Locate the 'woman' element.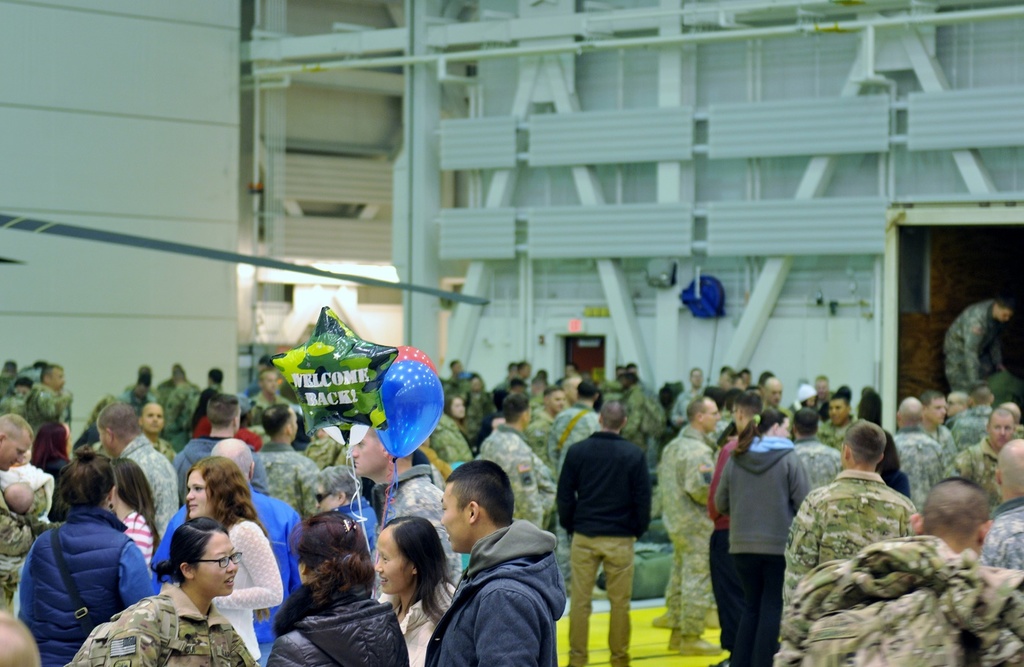
Element bbox: (435, 393, 480, 467).
